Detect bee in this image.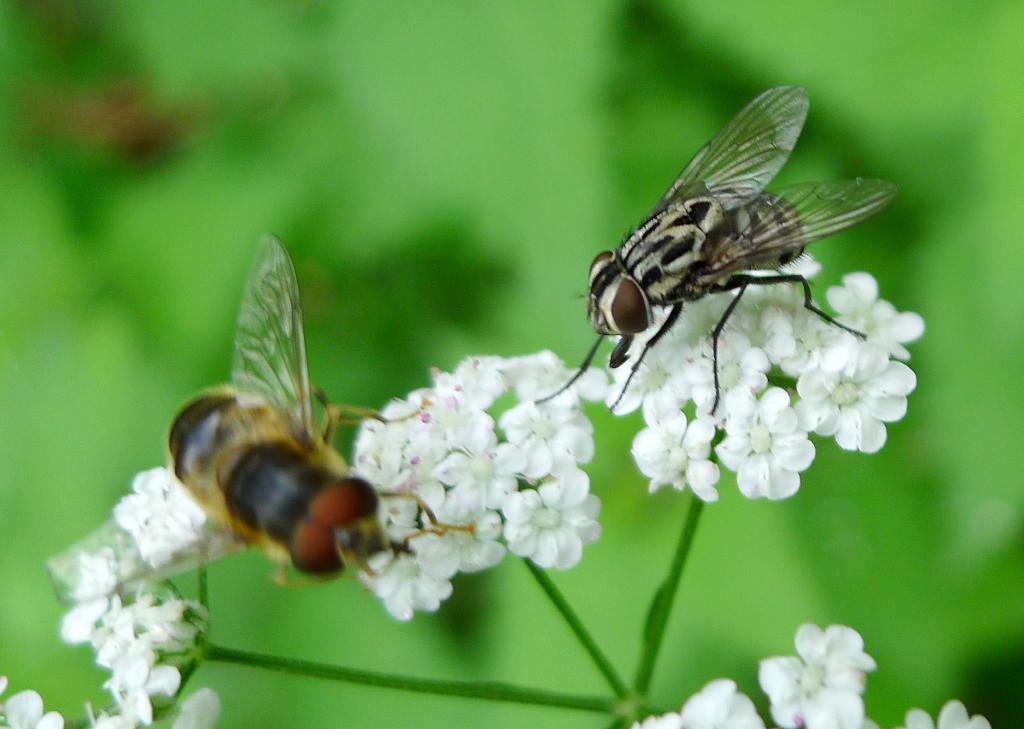
Detection: l=140, t=231, r=407, b=626.
